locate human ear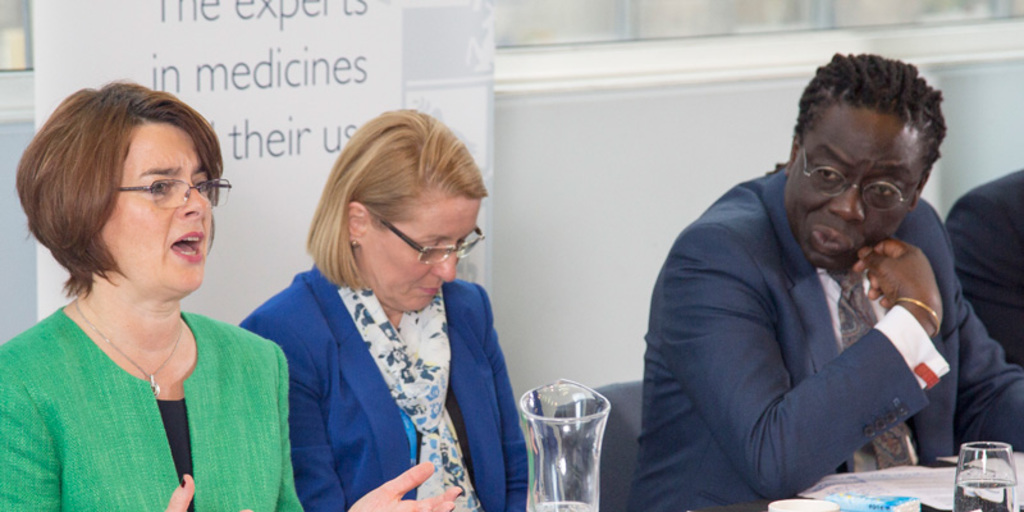
box=[785, 133, 799, 178]
